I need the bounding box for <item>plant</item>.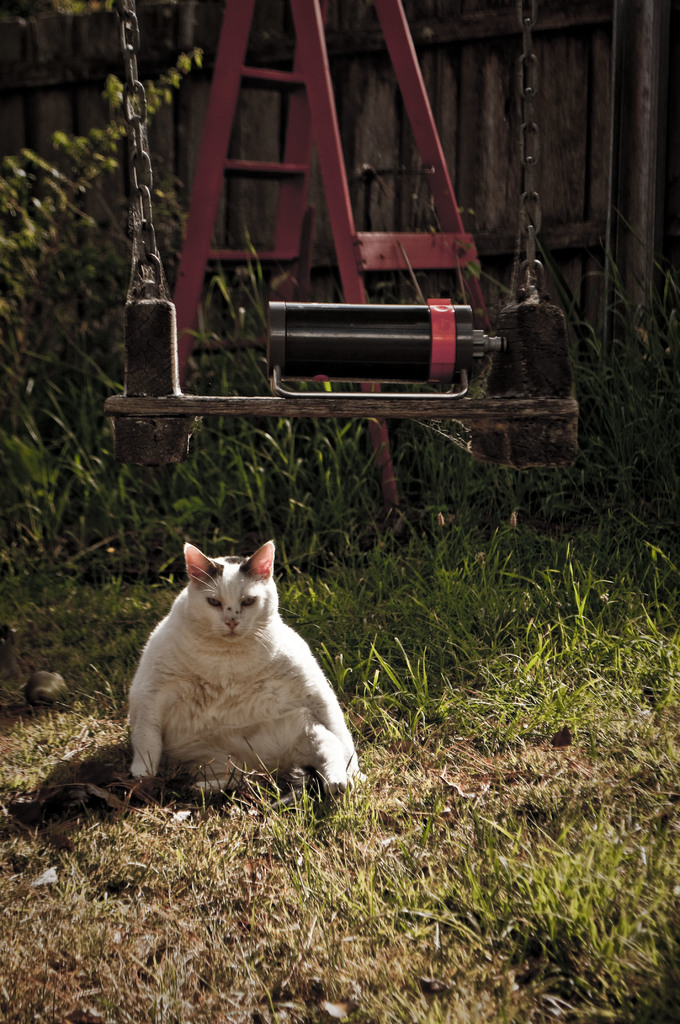
Here it is: l=248, t=390, r=679, b=755.
